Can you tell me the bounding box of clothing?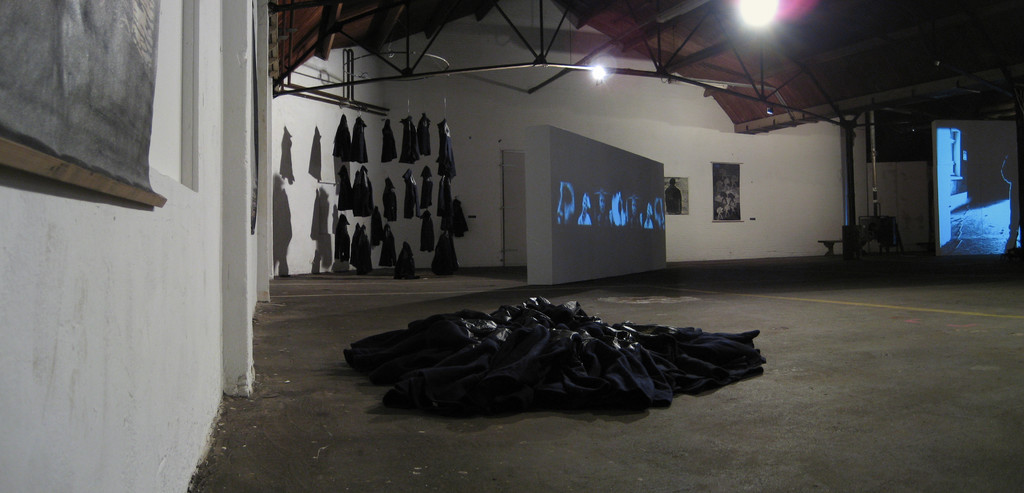
select_region(402, 170, 419, 215).
